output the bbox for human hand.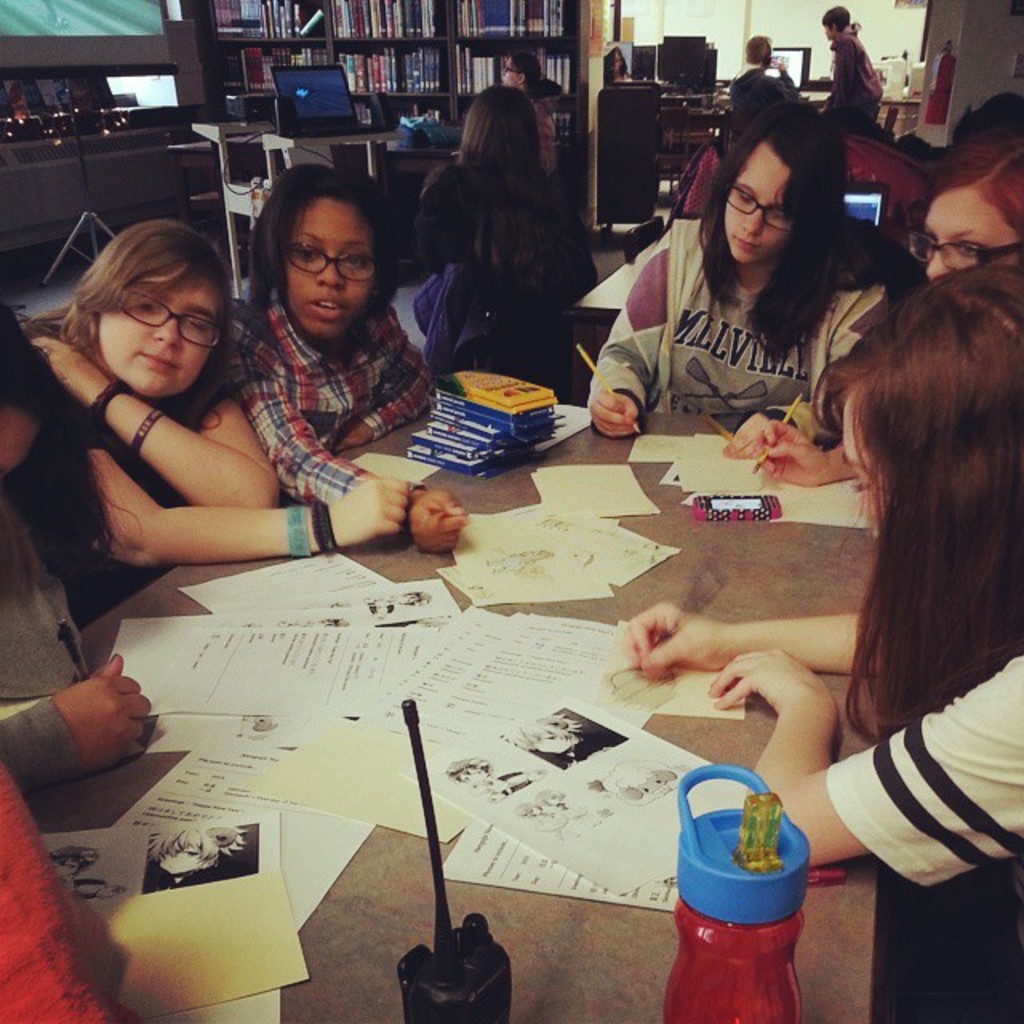
(27, 674, 142, 778).
